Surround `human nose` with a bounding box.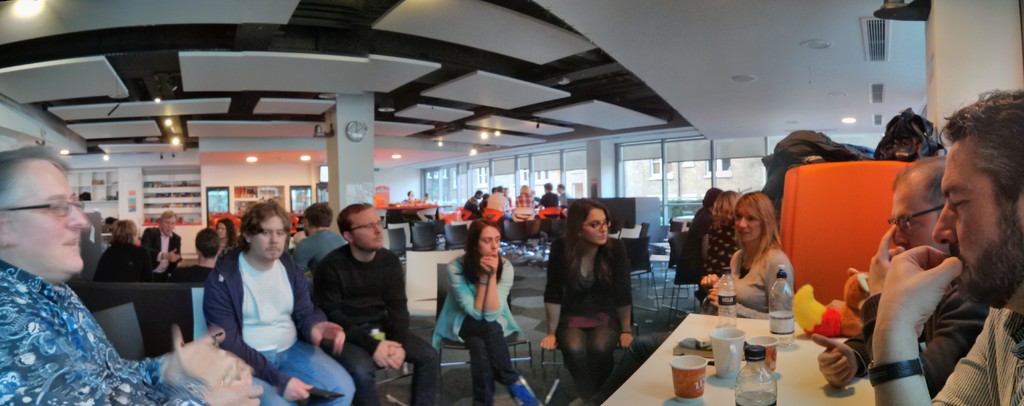
{"x1": 738, "y1": 216, "x2": 747, "y2": 232}.
